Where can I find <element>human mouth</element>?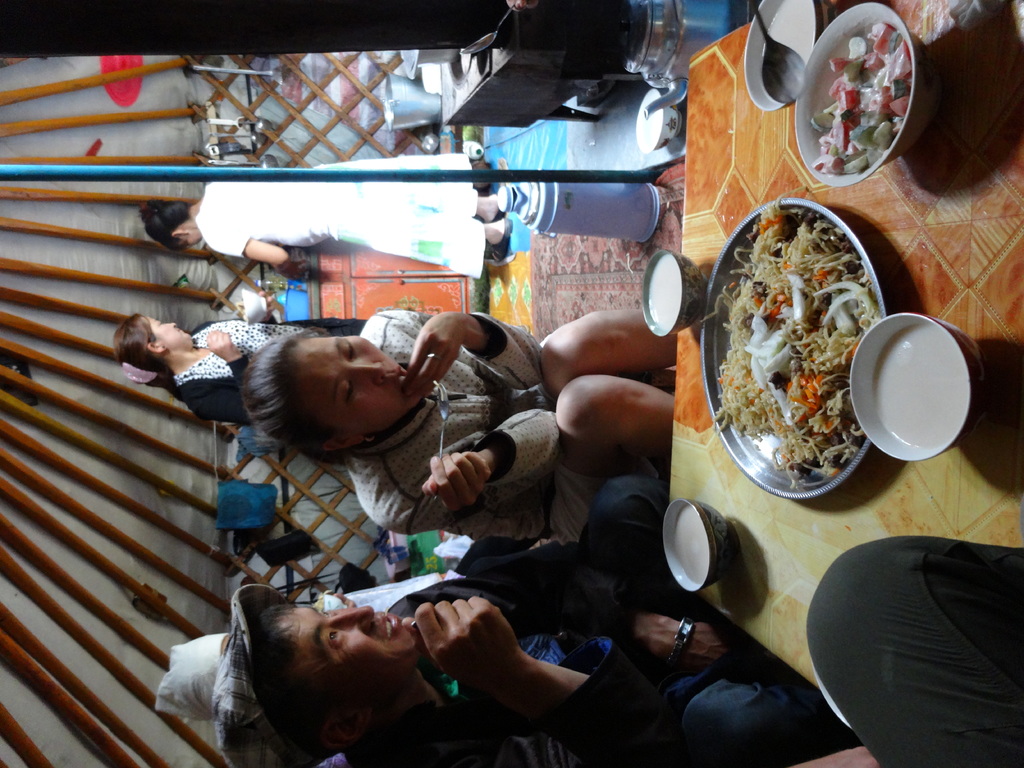
You can find it at box=[376, 612, 400, 639].
